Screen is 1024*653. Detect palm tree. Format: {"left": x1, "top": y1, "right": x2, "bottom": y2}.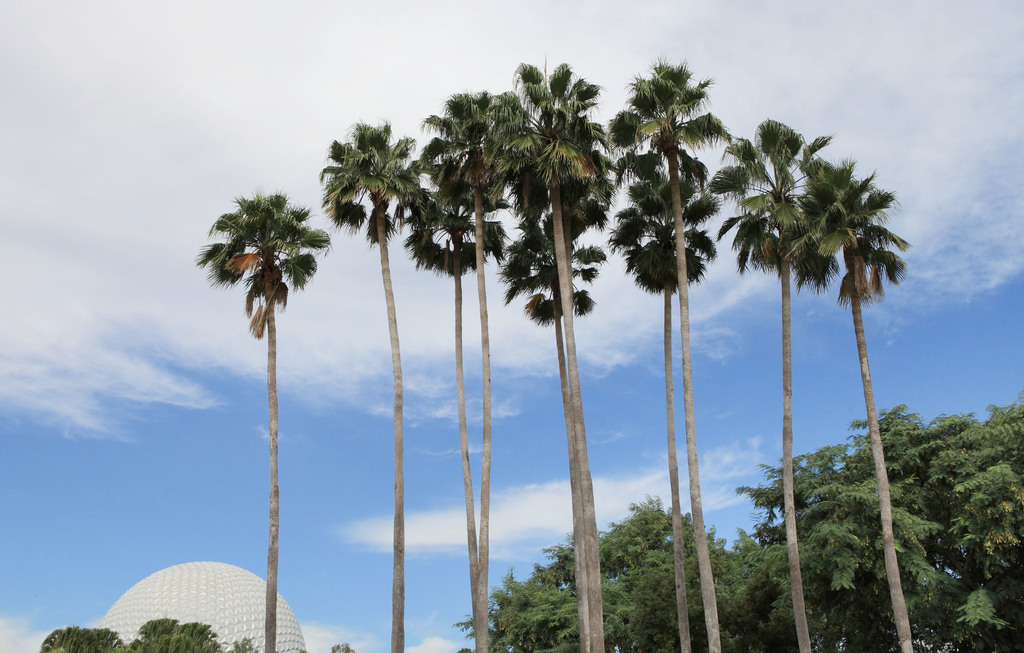
{"left": 607, "top": 60, "right": 758, "bottom": 652}.
